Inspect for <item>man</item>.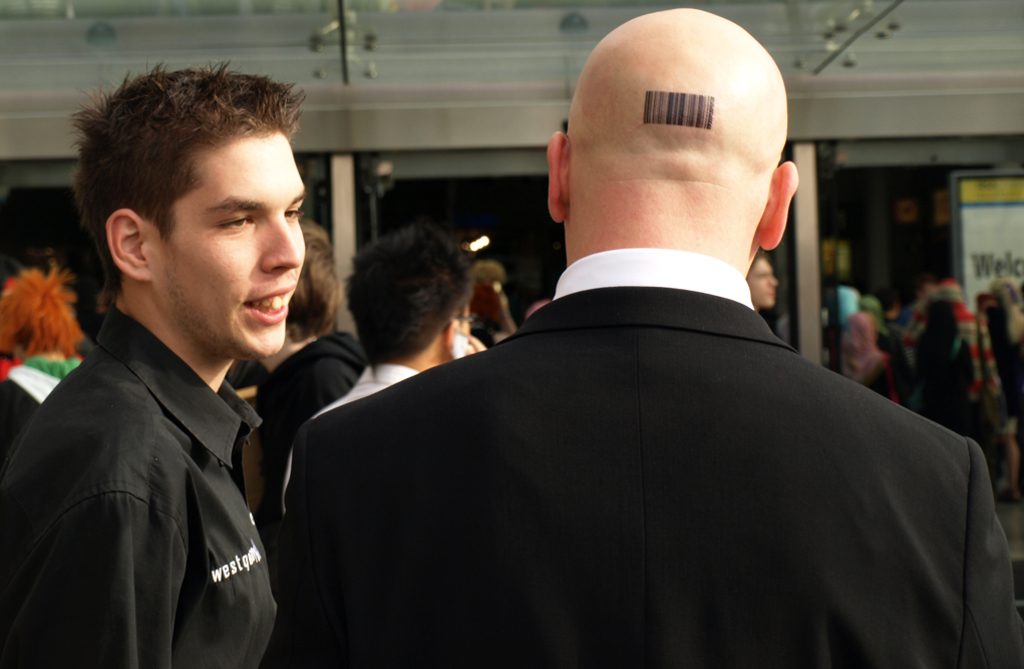
Inspection: 0/263/86/463.
